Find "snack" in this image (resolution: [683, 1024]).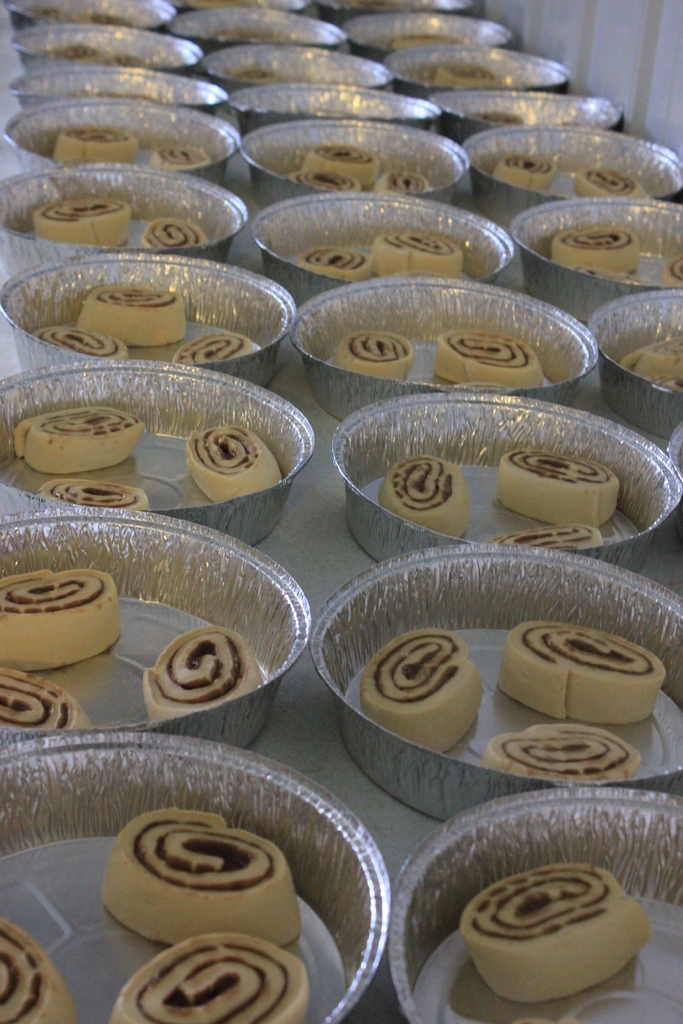
458, 862, 650, 1009.
